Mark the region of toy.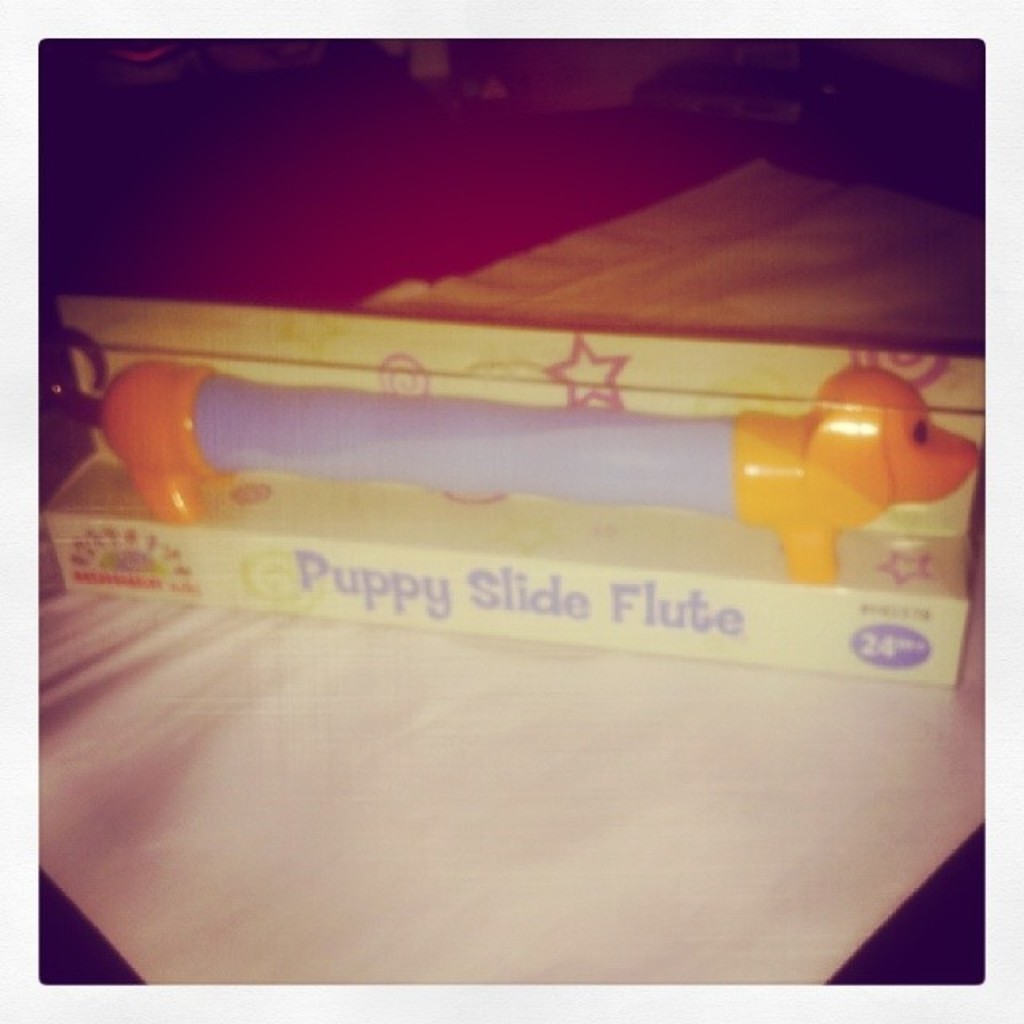
Region: box(99, 365, 987, 590).
